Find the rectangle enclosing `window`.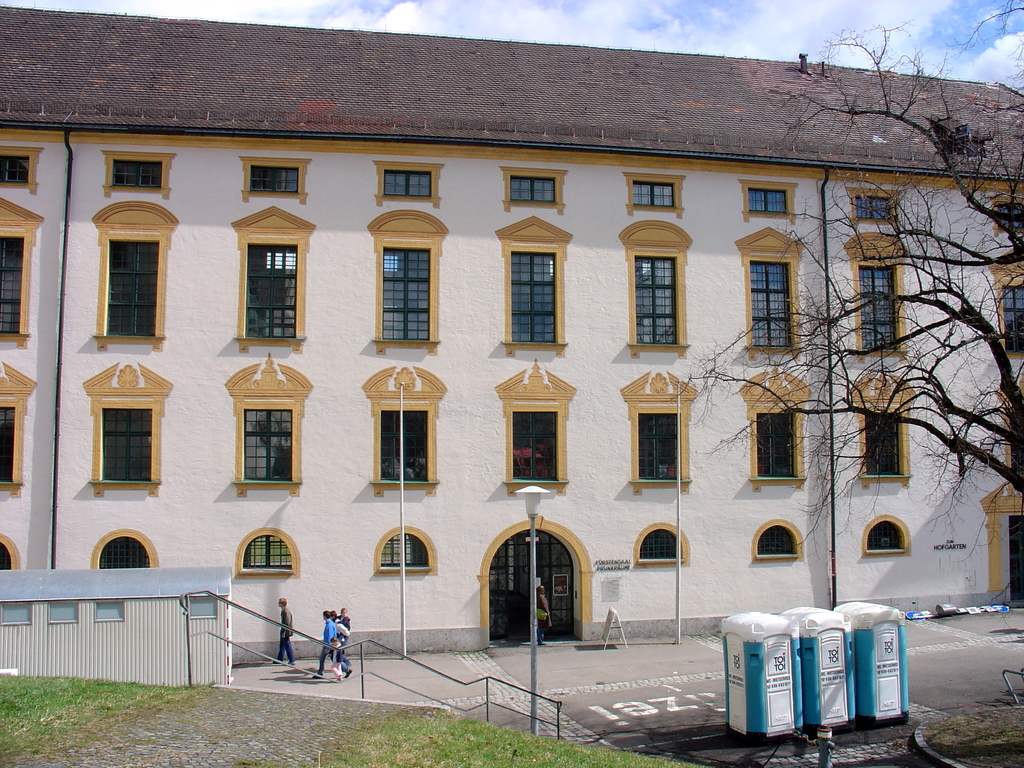
{"x1": 635, "y1": 412, "x2": 684, "y2": 479}.
